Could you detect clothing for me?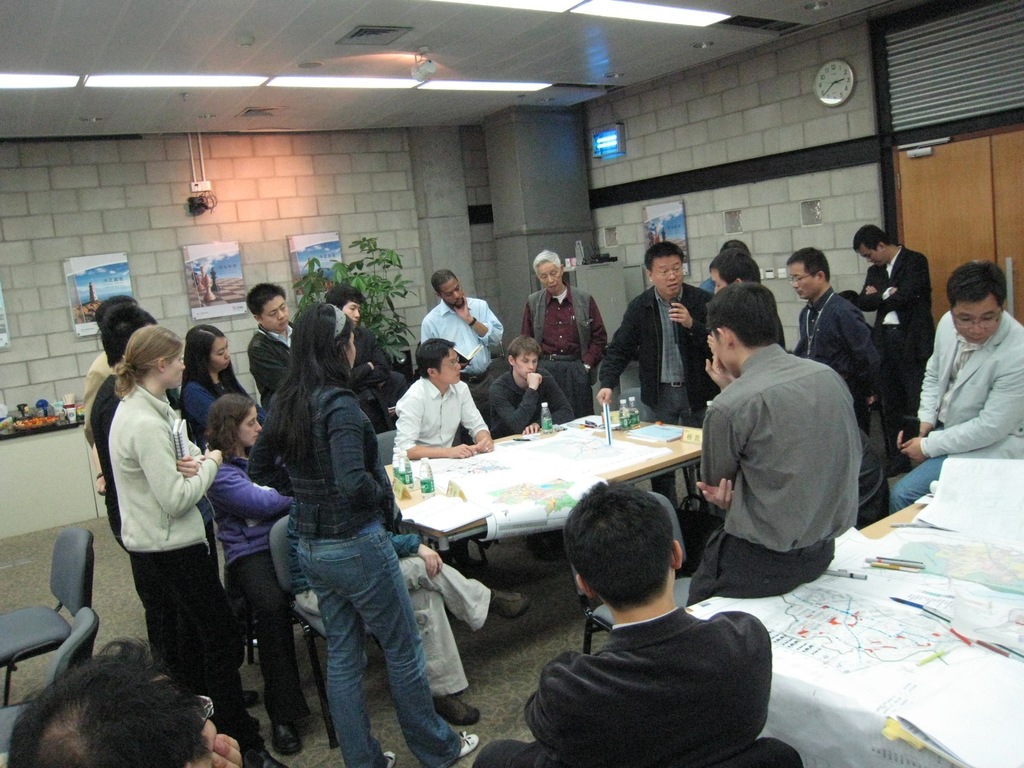
Detection result: [395,367,494,454].
